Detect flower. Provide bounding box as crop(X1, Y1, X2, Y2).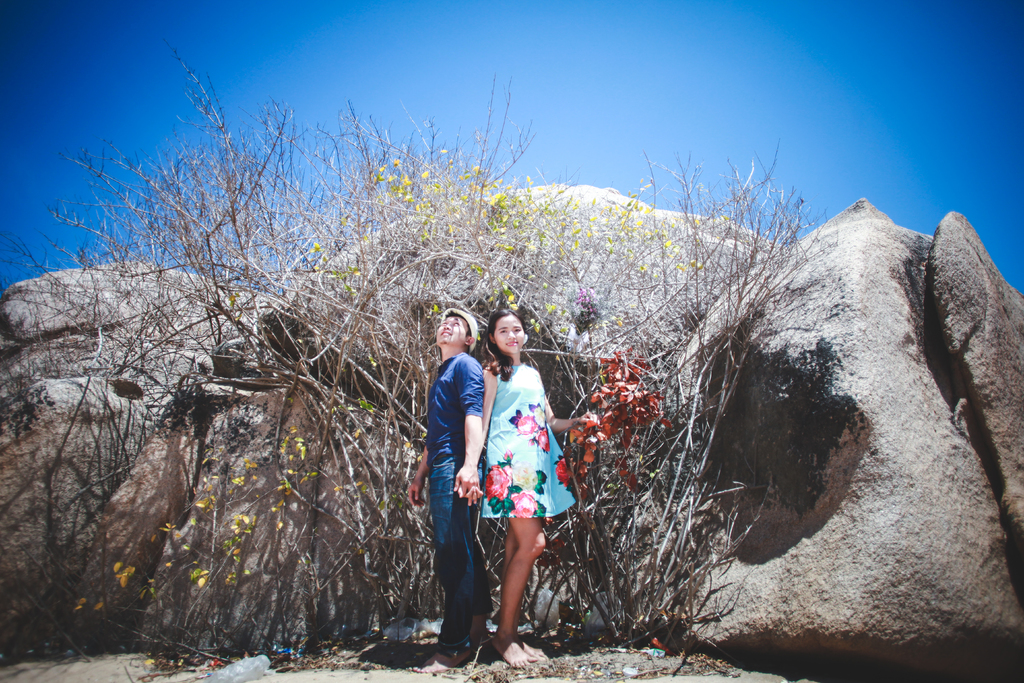
crop(511, 460, 537, 488).
